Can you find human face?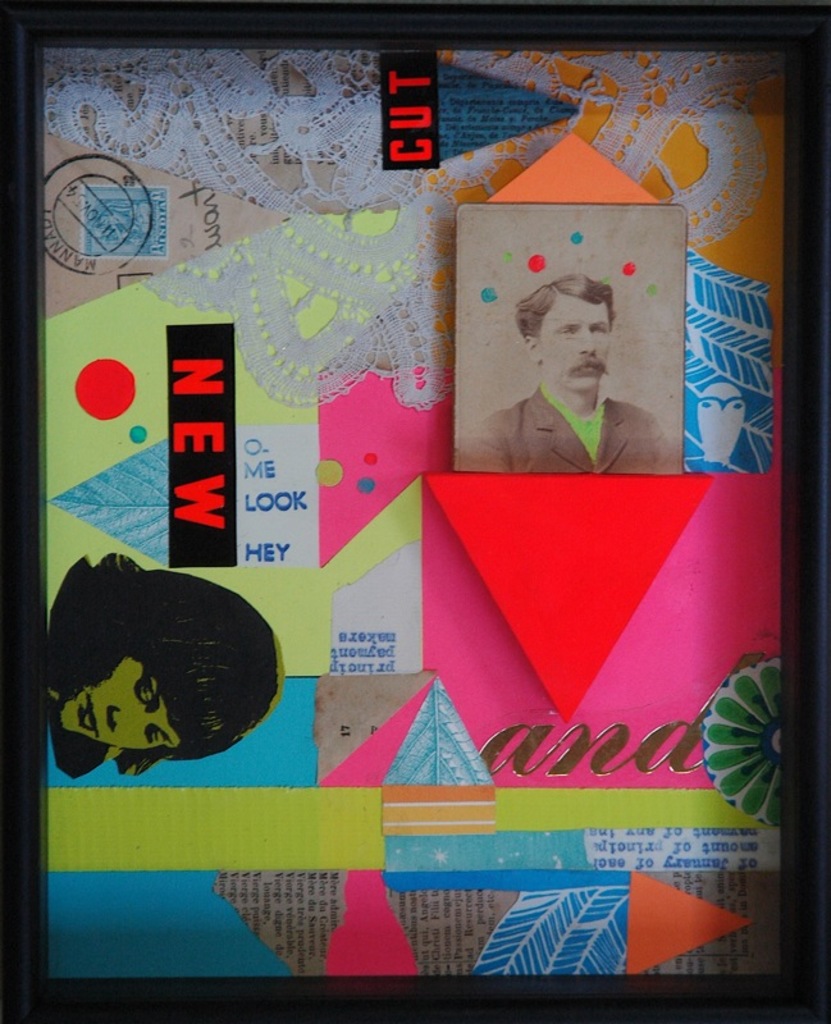
Yes, bounding box: rect(540, 300, 611, 388).
